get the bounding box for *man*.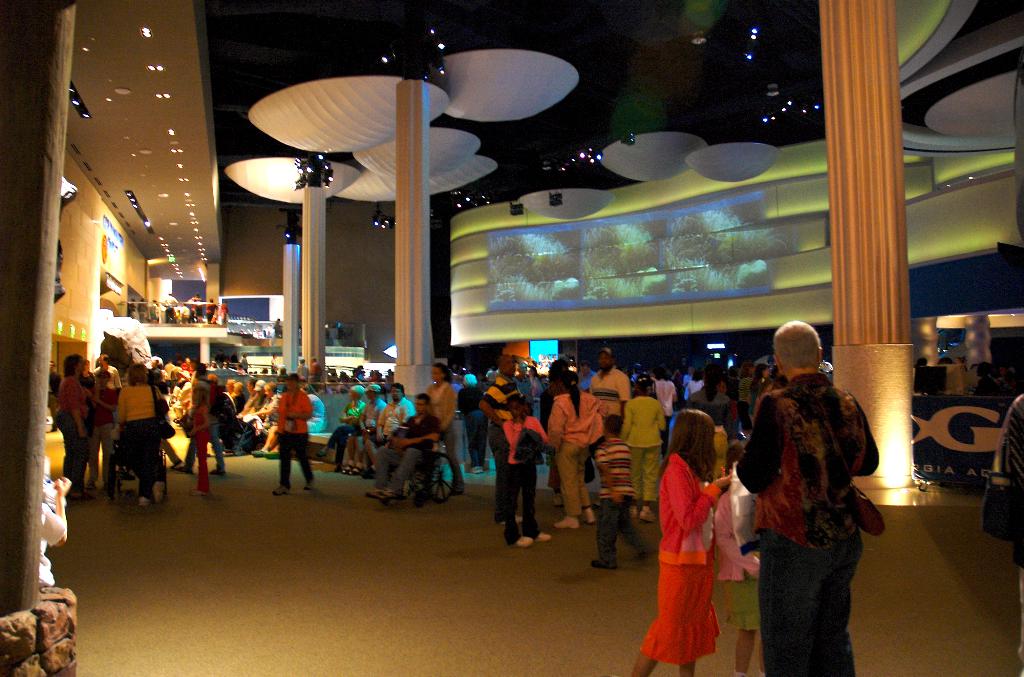
x1=478, y1=355, x2=521, y2=526.
